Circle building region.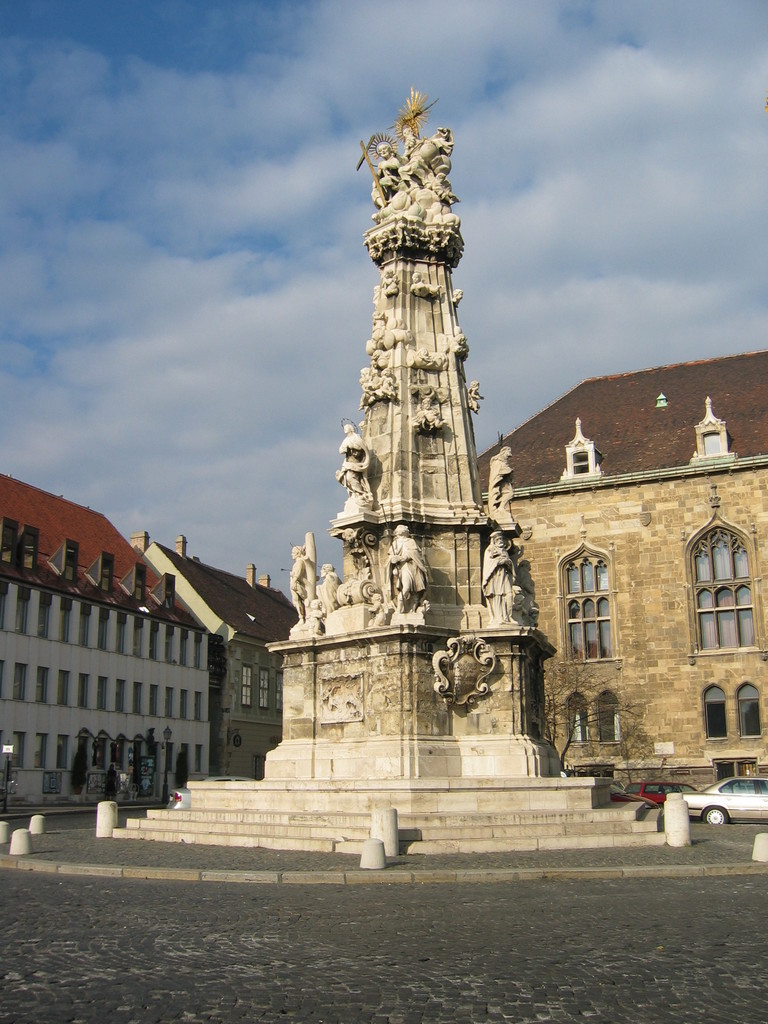
Region: x1=125, y1=531, x2=303, y2=783.
